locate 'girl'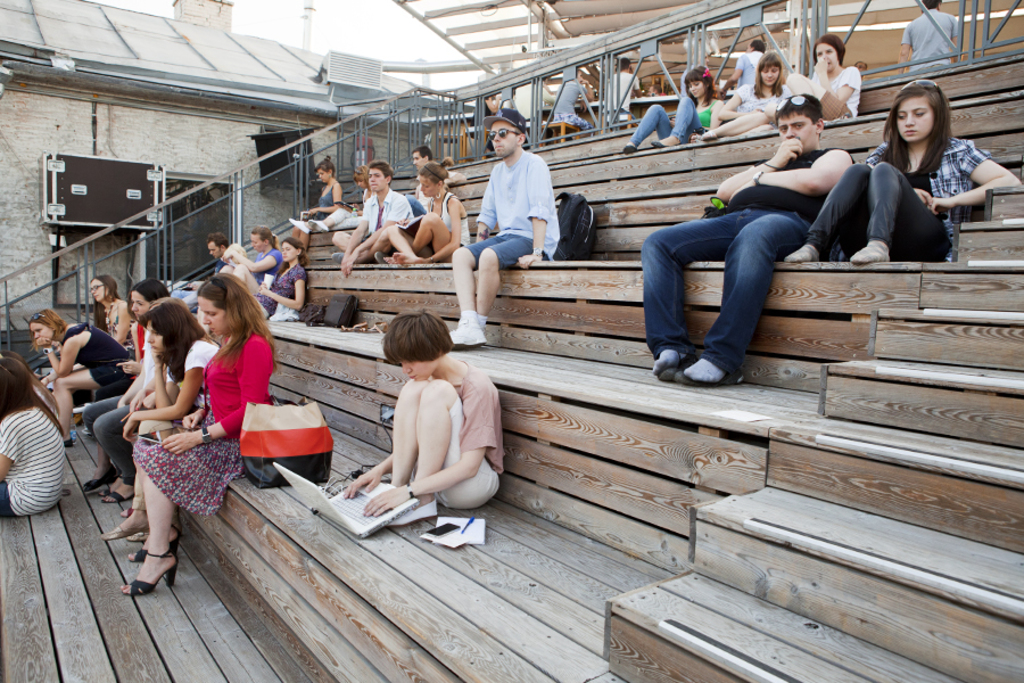
box(700, 50, 793, 138)
